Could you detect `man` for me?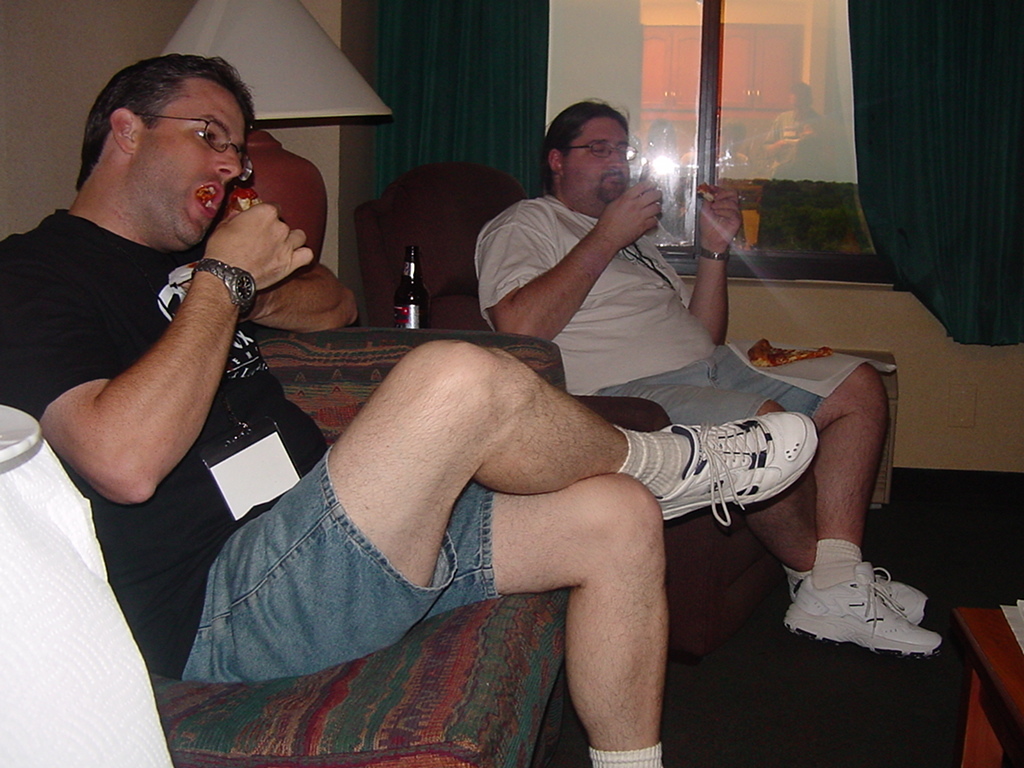
Detection result: (left=0, top=53, right=819, bottom=767).
